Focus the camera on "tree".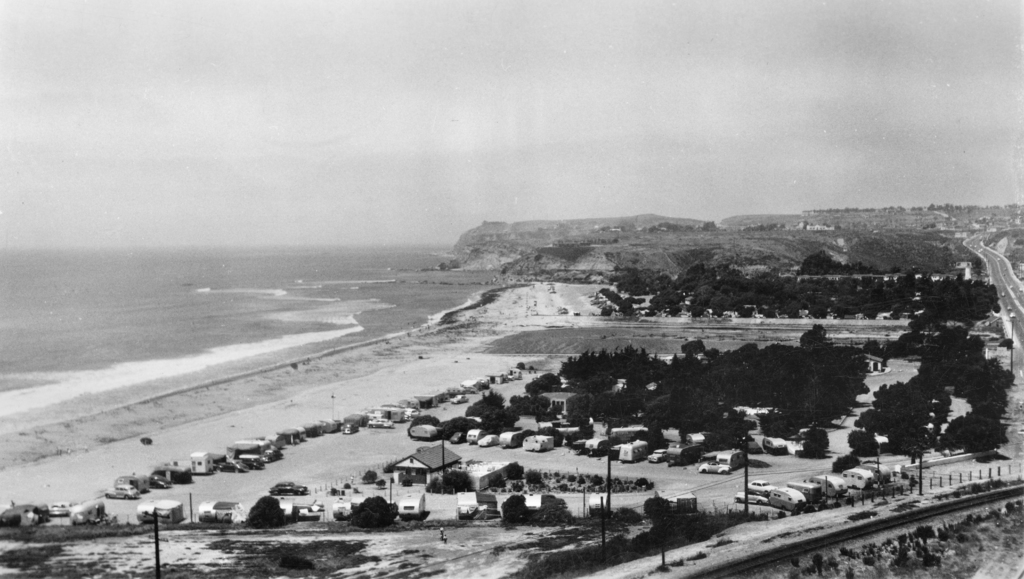
Focus region: select_region(538, 494, 576, 526).
